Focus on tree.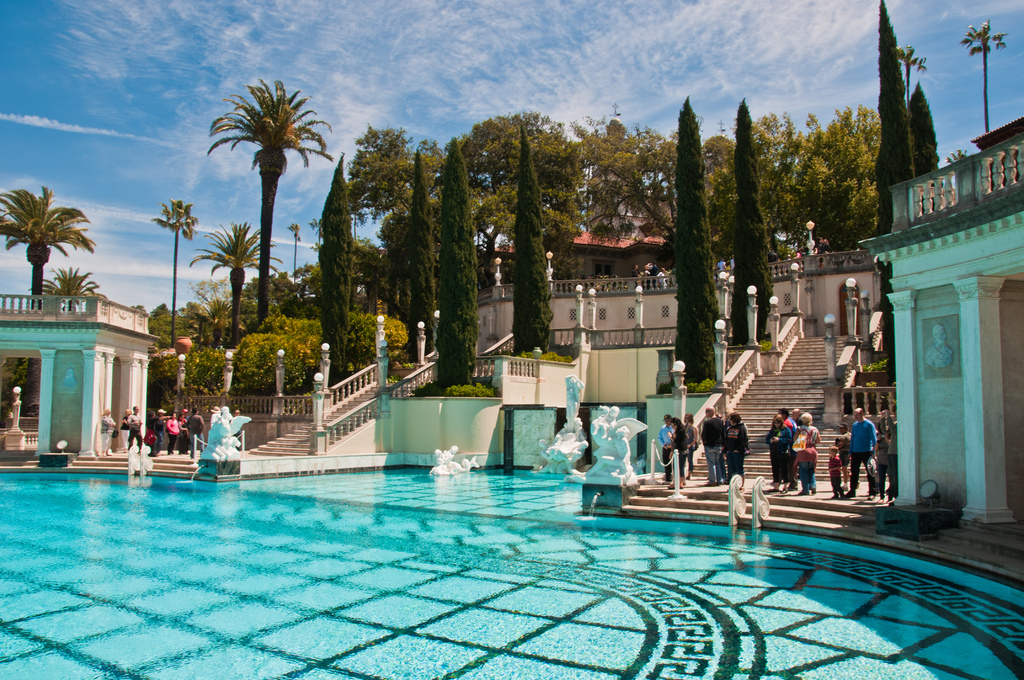
Focused at BBox(0, 182, 97, 408).
